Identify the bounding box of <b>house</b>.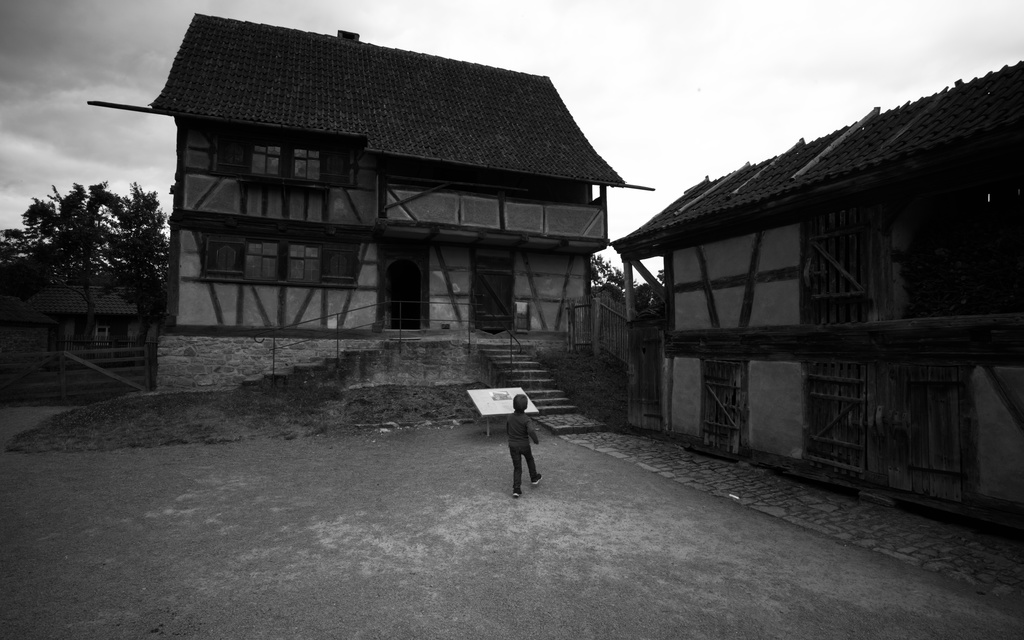
[left=84, top=8, right=660, bottom=430].
